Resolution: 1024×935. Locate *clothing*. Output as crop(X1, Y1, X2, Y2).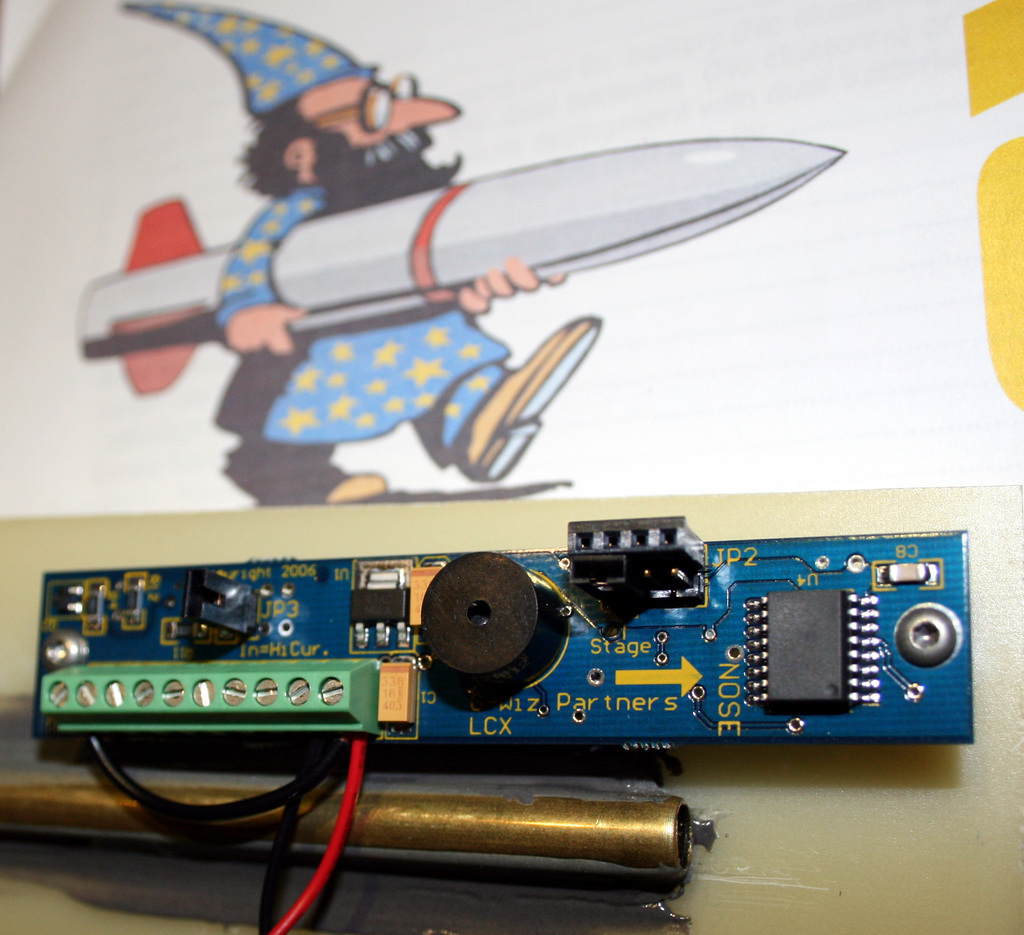
crop(213, 178, 509, 448).
